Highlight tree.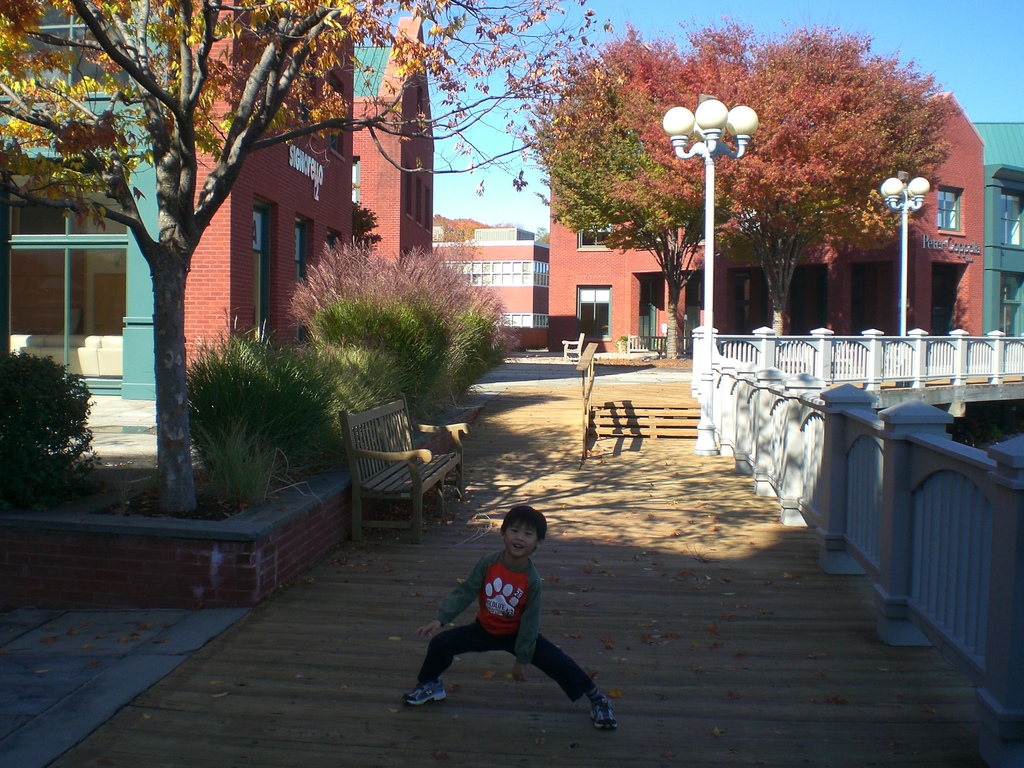
Highlighted region: region(742, 20, 956, 354).
